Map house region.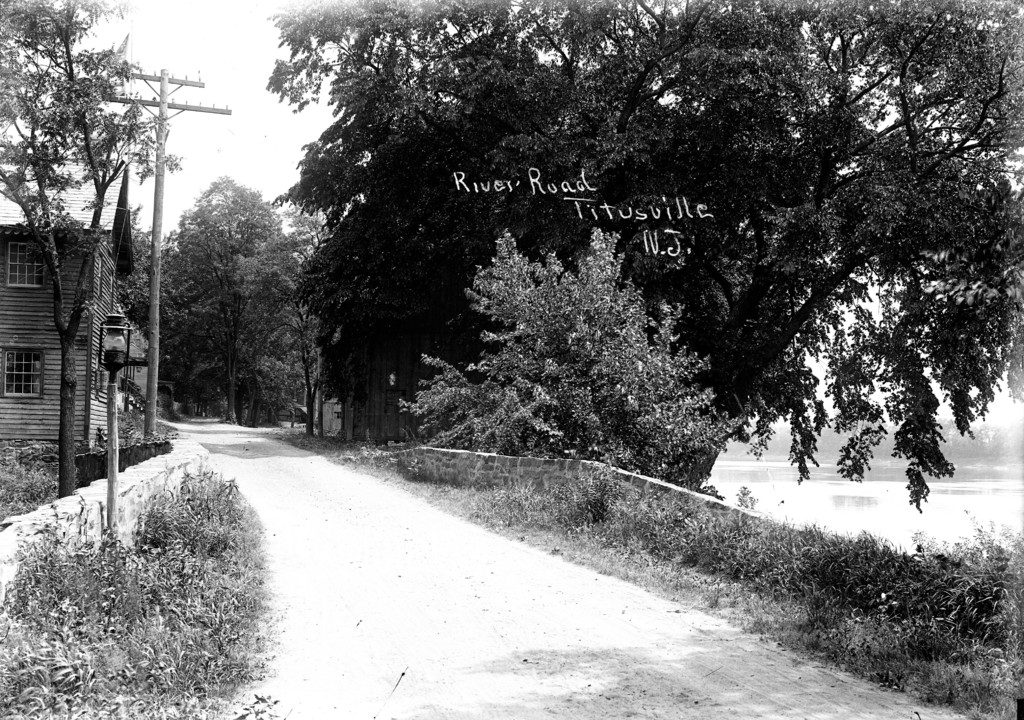
Mapped to (0,154,134,459).
